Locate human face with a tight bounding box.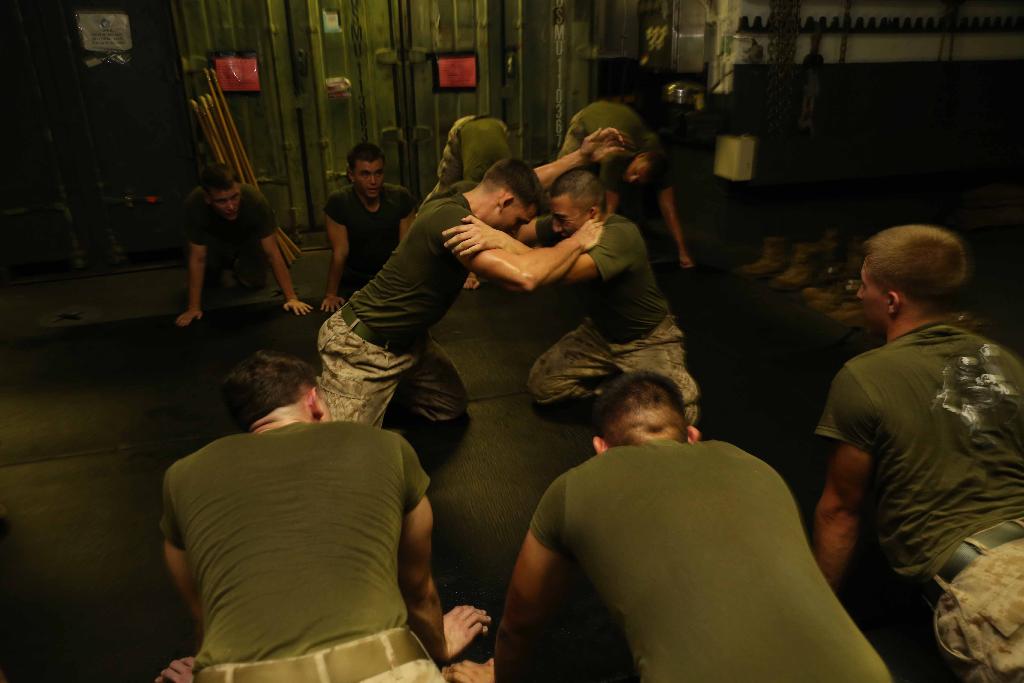
<box>550,197,588,240</box>.
